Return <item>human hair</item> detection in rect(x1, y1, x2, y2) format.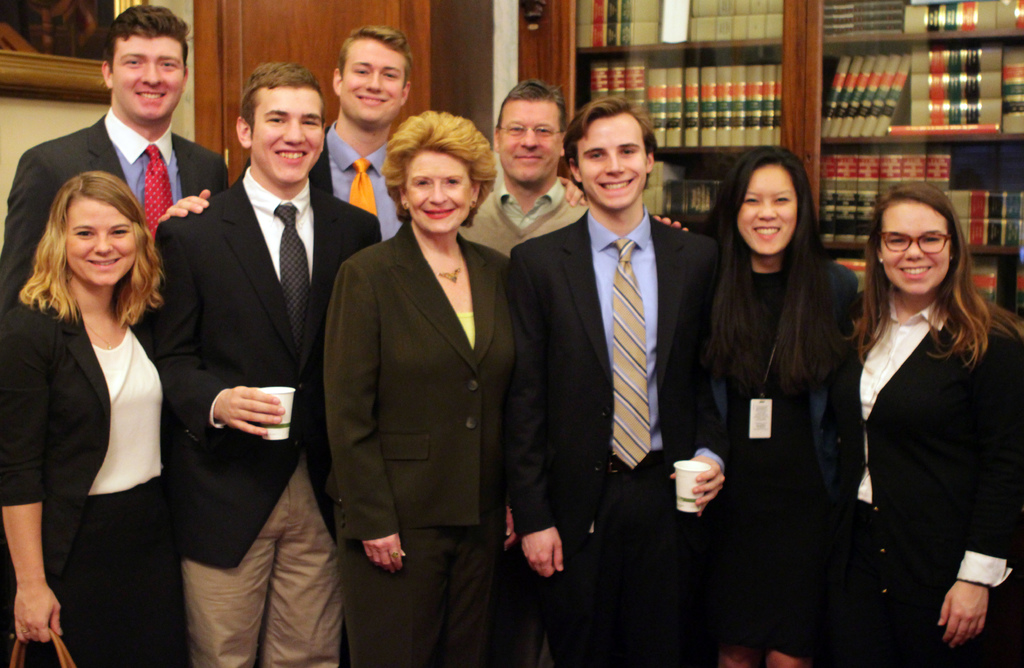
rect(570, 95, 659, 165).
